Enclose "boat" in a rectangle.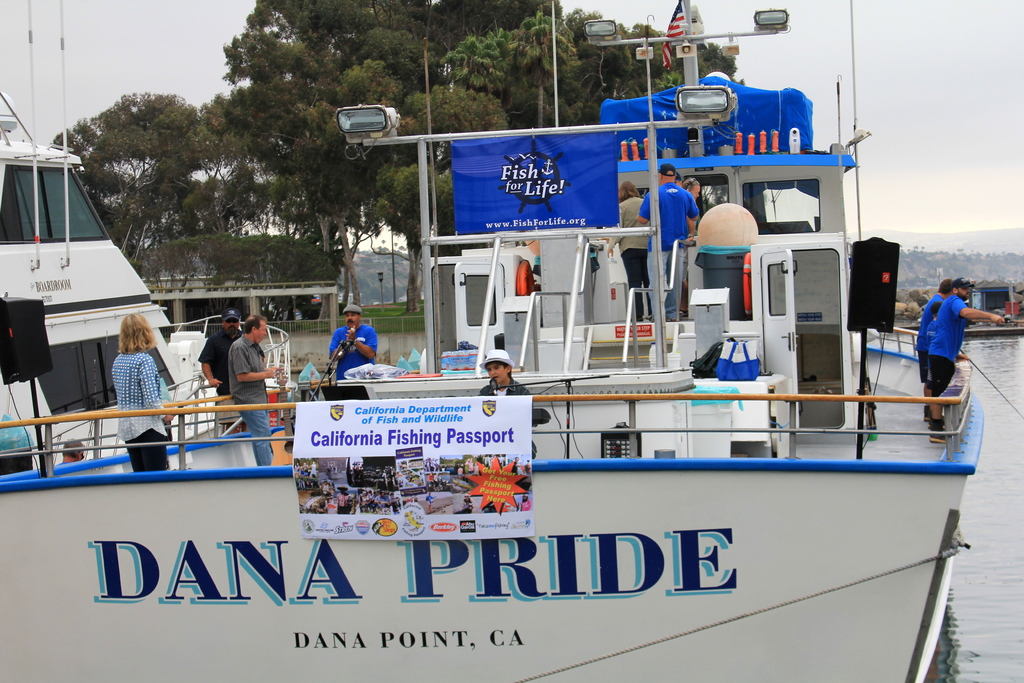
1,1,988,682.
